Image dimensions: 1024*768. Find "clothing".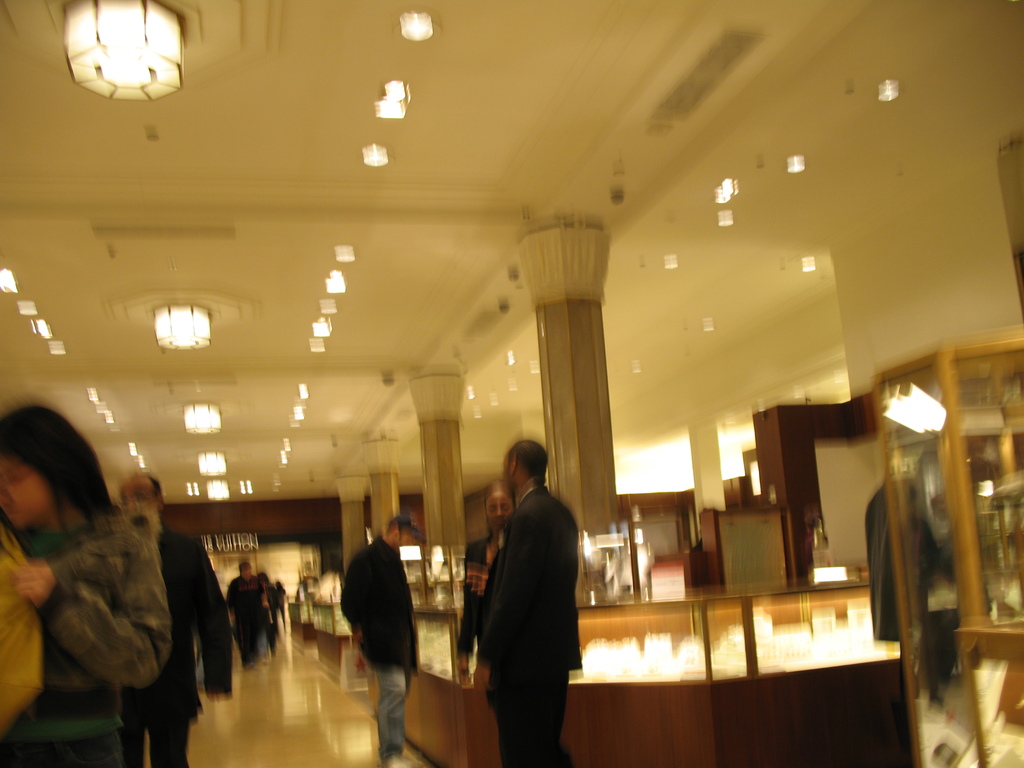
227,573,263,657.
